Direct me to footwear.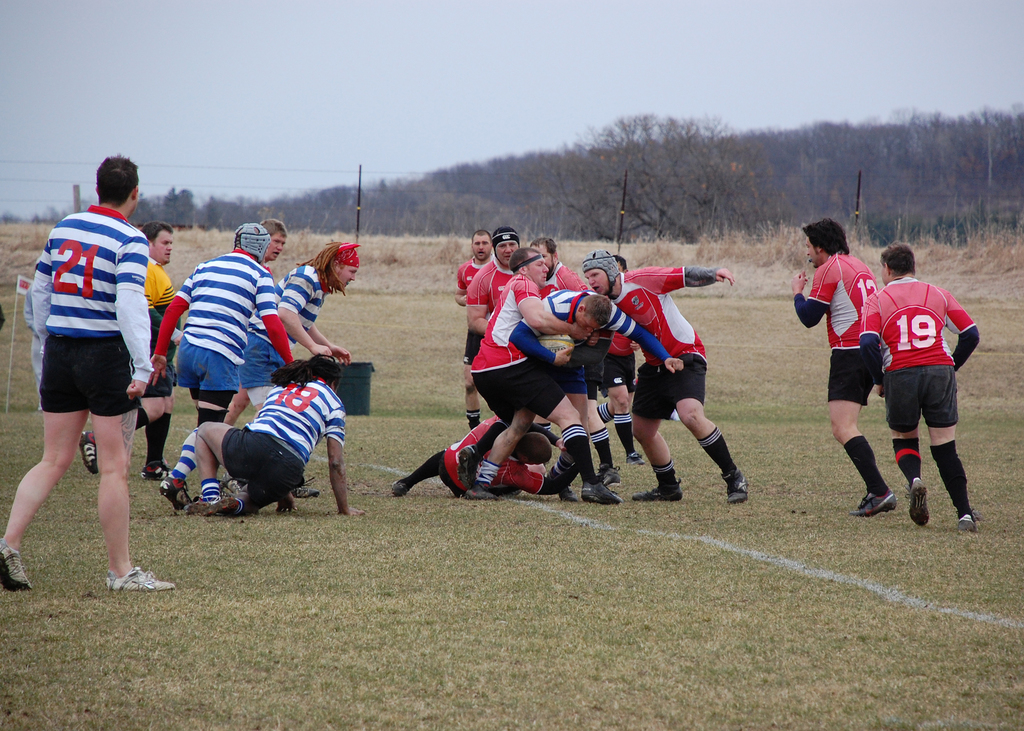
Direction: 471/474/497/503.
